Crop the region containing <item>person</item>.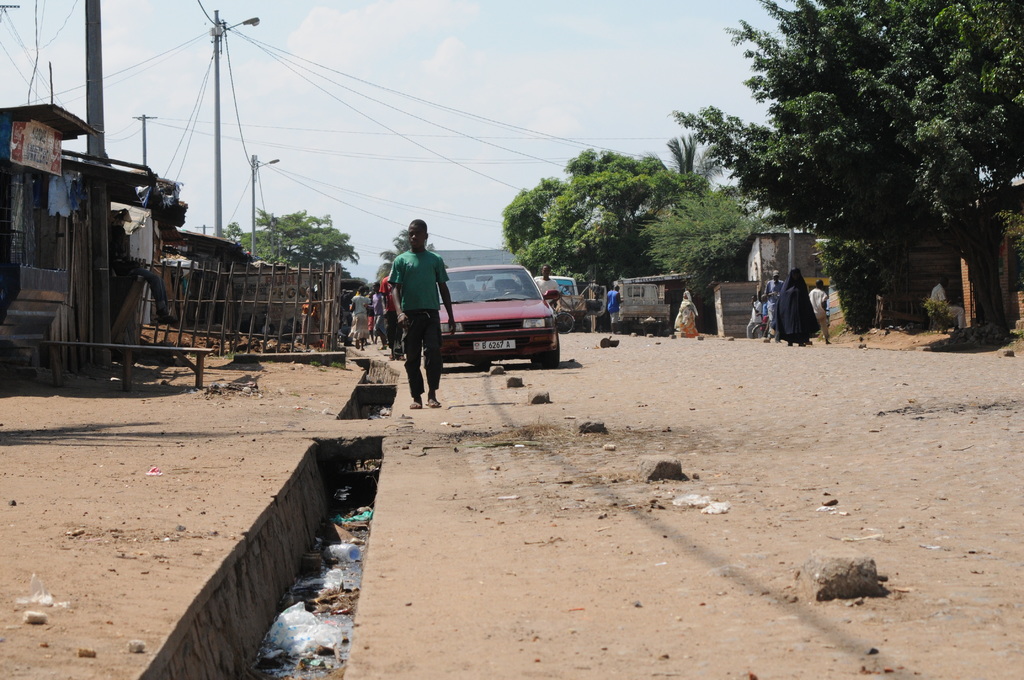
Crop region: pyautogui.locateOnScreen(764, 268, 782, 341).
